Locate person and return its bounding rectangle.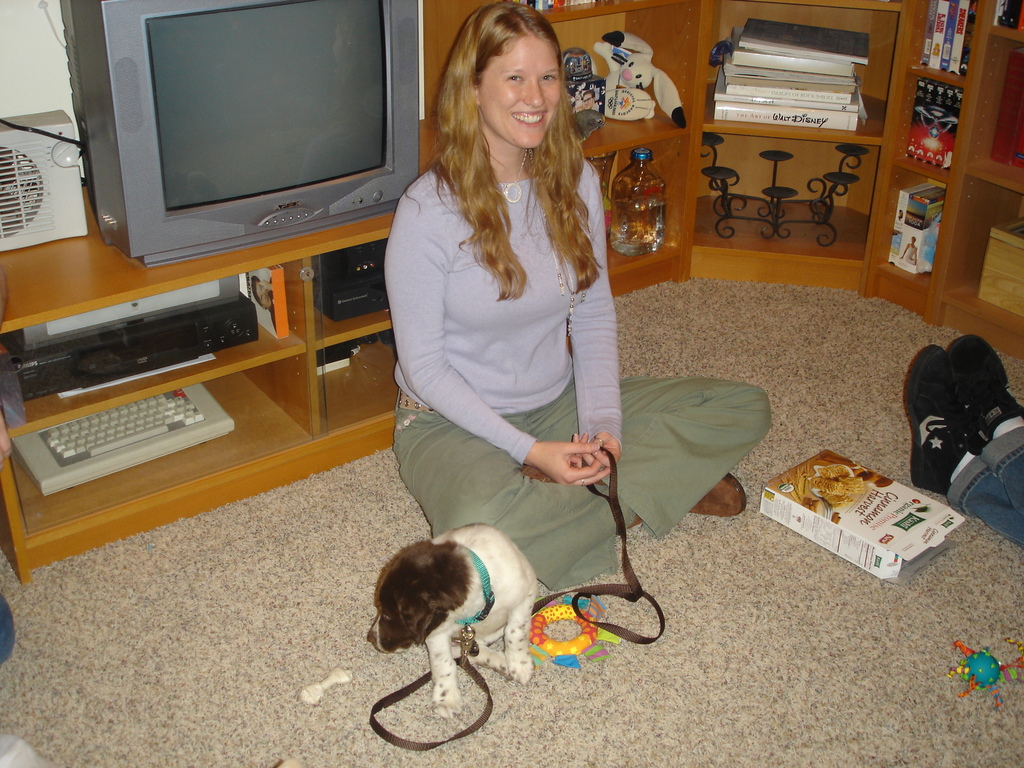
locate(377, 0, 645, 664).
